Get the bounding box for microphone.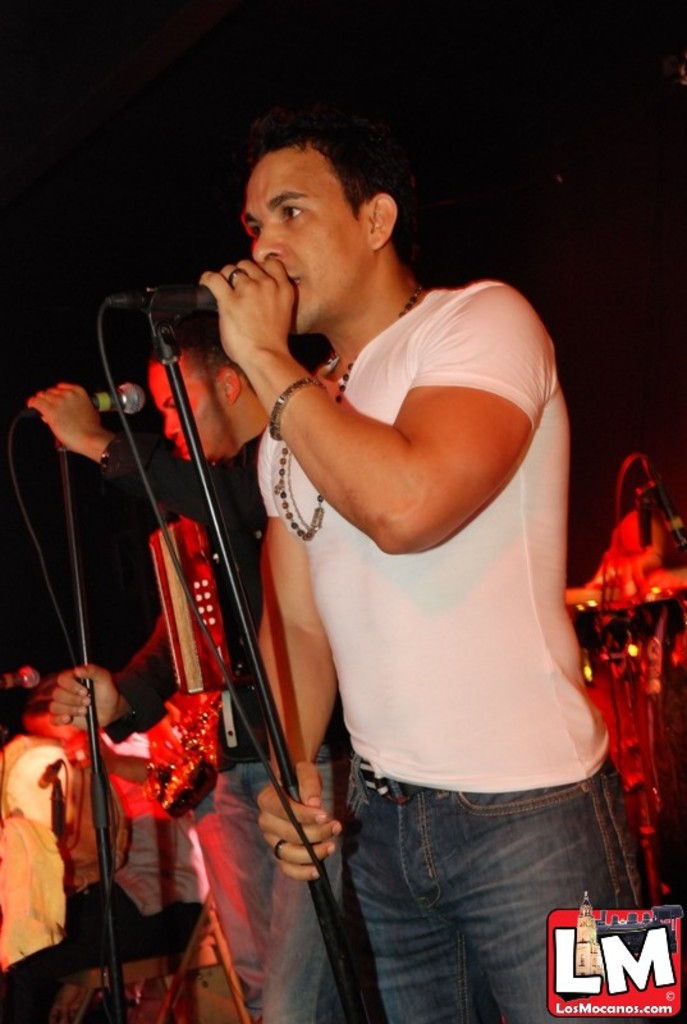
99:252:280:387.
